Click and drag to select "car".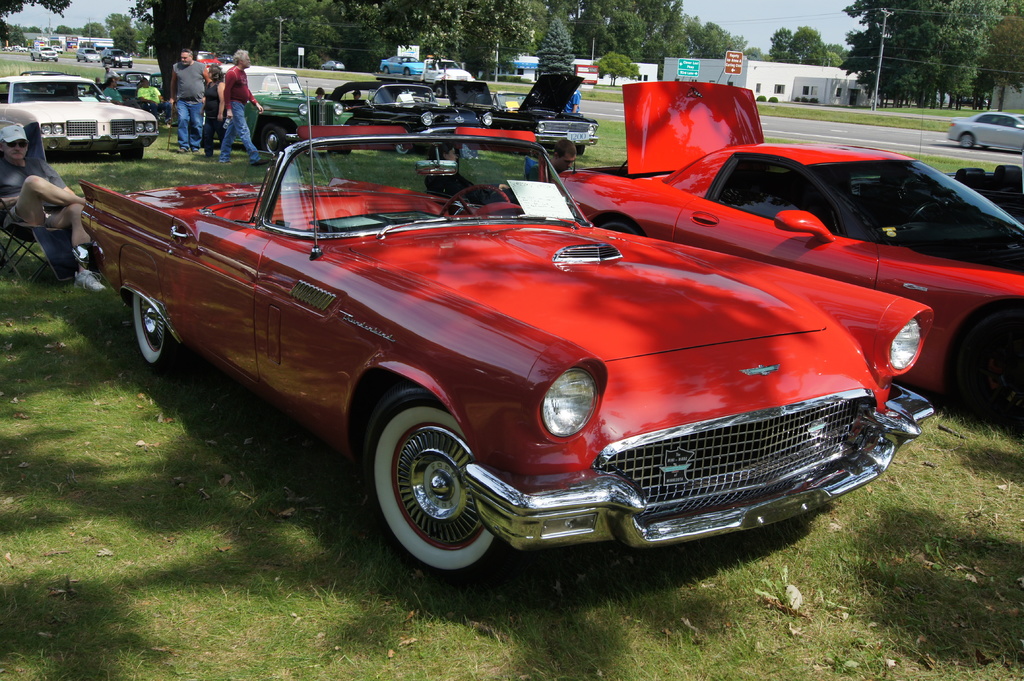
Selection: (x1=948, y1=110, x2=1023, y2=155).
